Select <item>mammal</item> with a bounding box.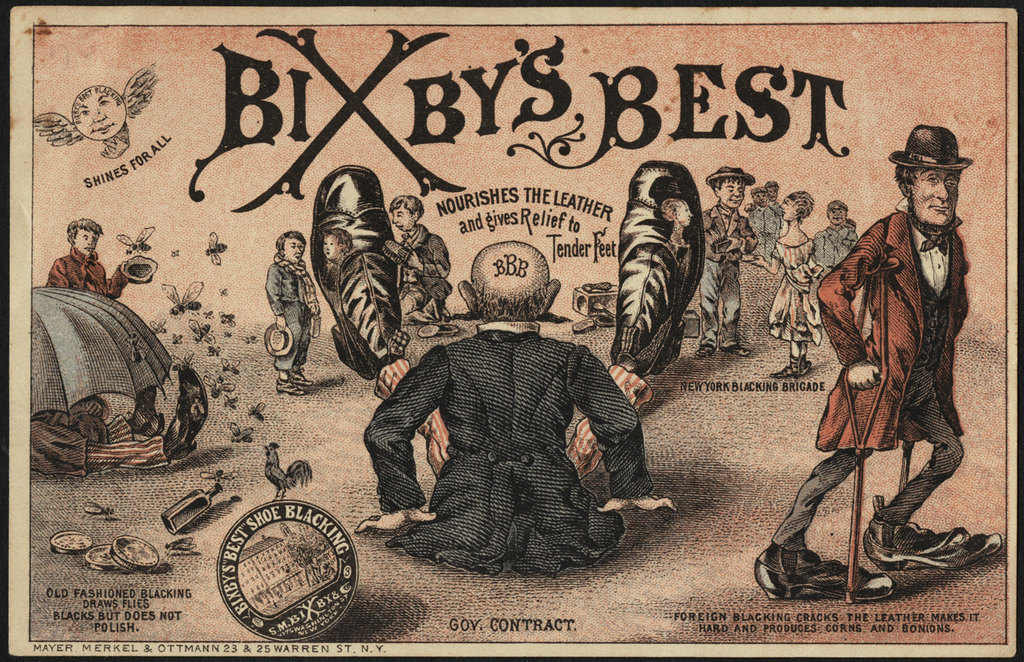
pyautogui.locateOnScreen(311, 159, 706, 571).
